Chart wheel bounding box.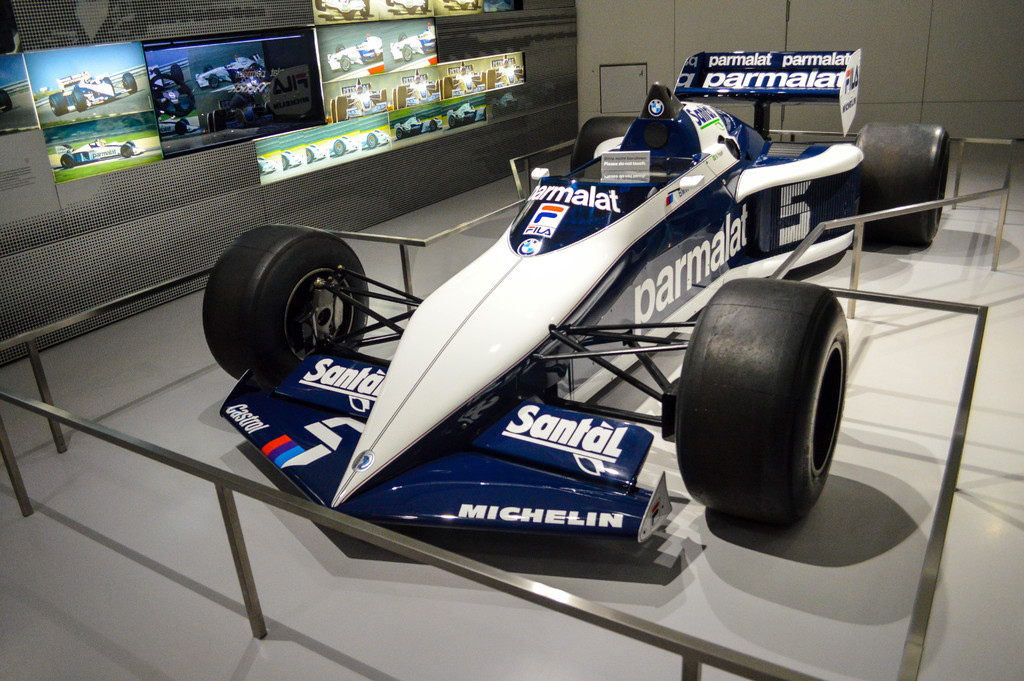
Charted: pyautogui.locateOnScreen(378, 86, 386, 103).
